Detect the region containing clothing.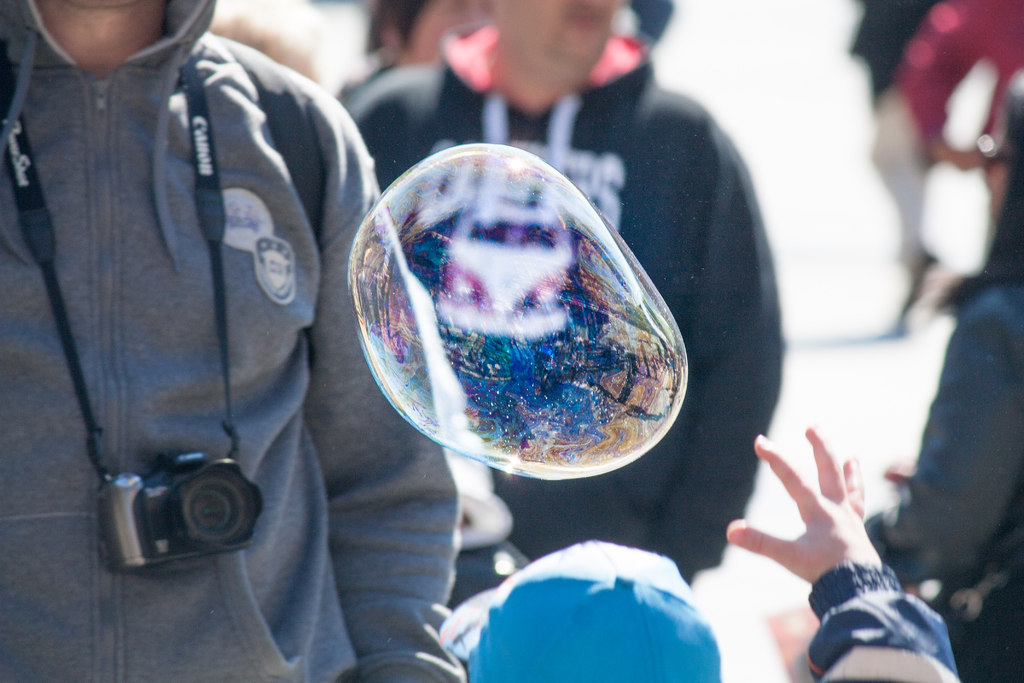
840 0 943 121.
